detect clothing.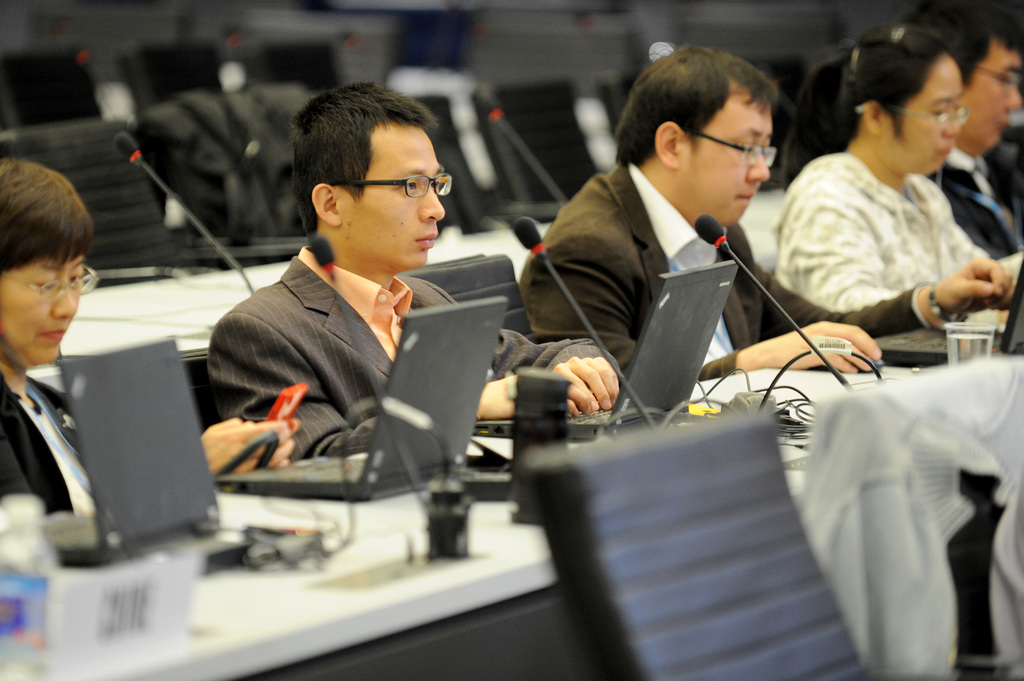
Detected at [x1=0, y1=362, x2=102, y2=573].
